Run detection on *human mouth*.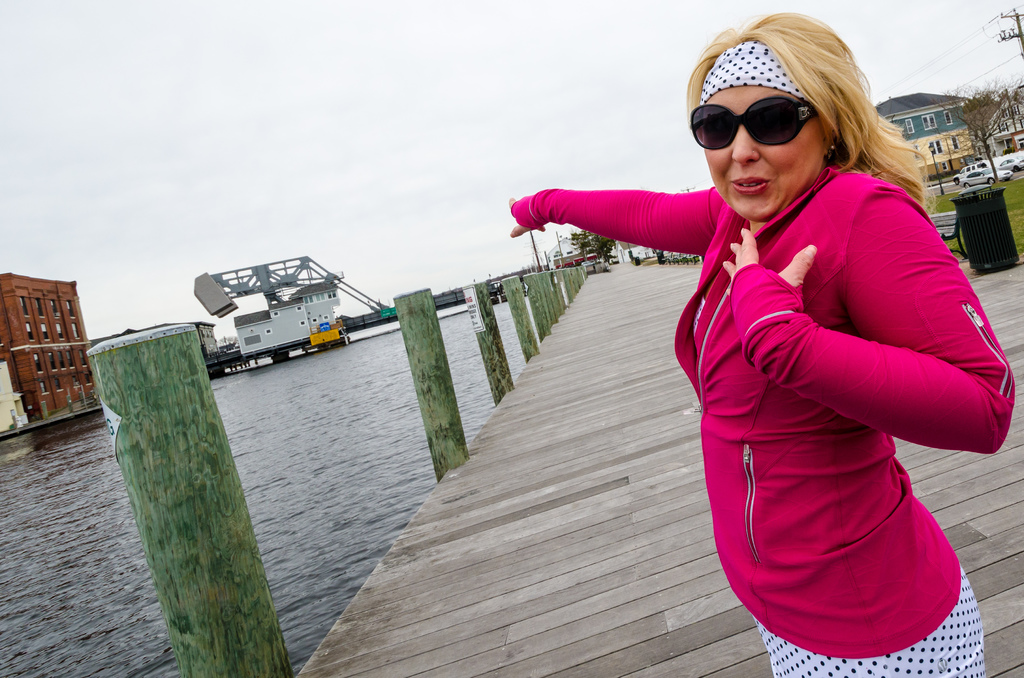
Result: detection(723, 175, 767, 193).
